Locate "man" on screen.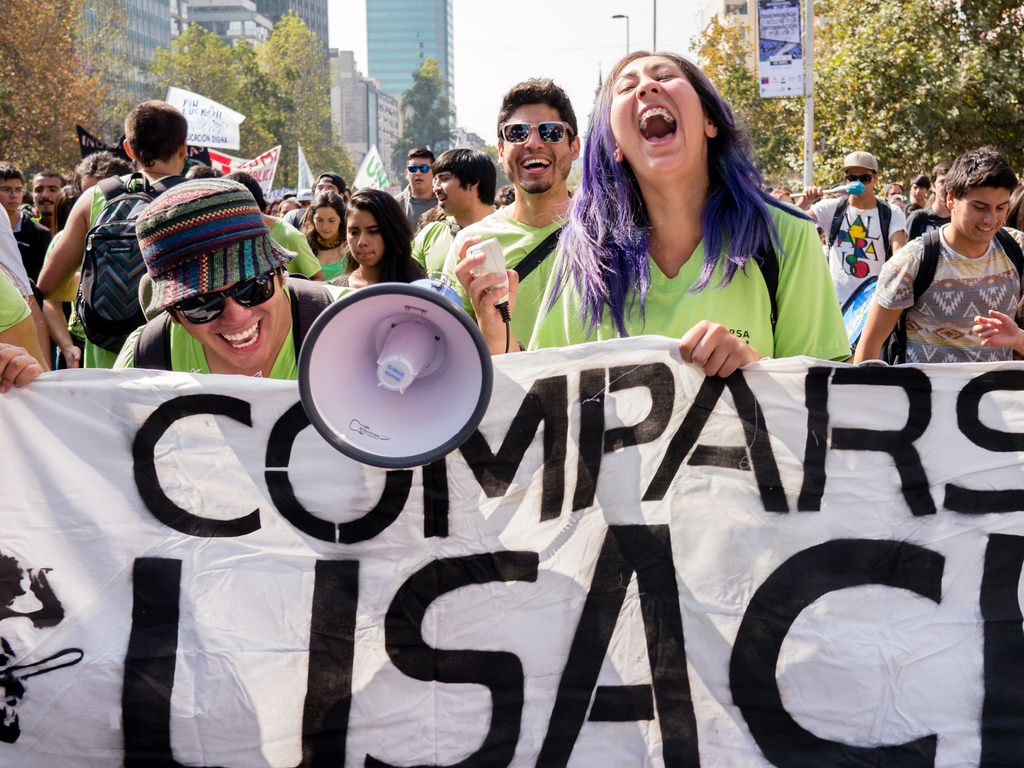
On screen at (left=33, top=172, right=70, bottom=230).
